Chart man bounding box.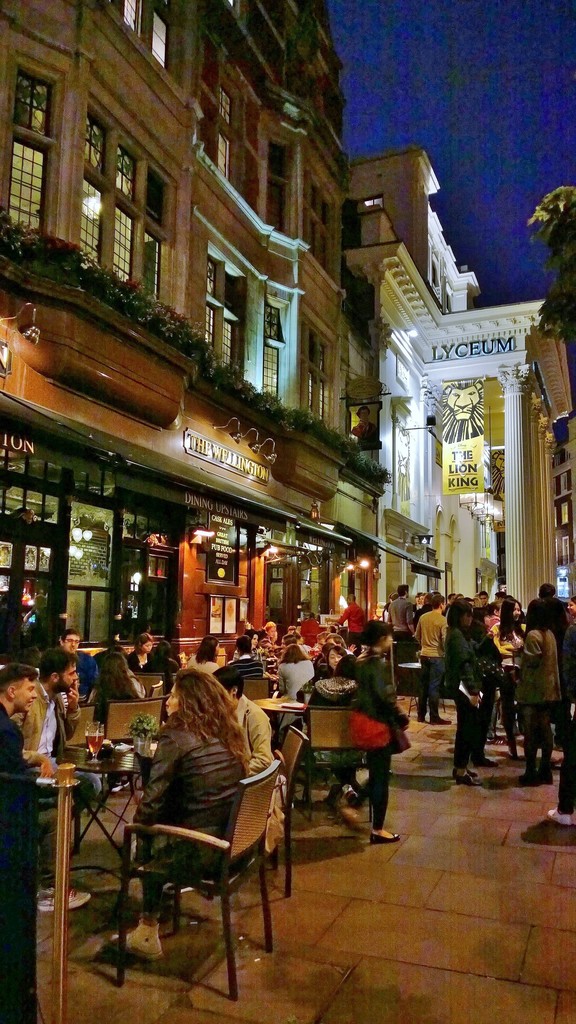
Charted: Rect(0, 666, 92, 910).
